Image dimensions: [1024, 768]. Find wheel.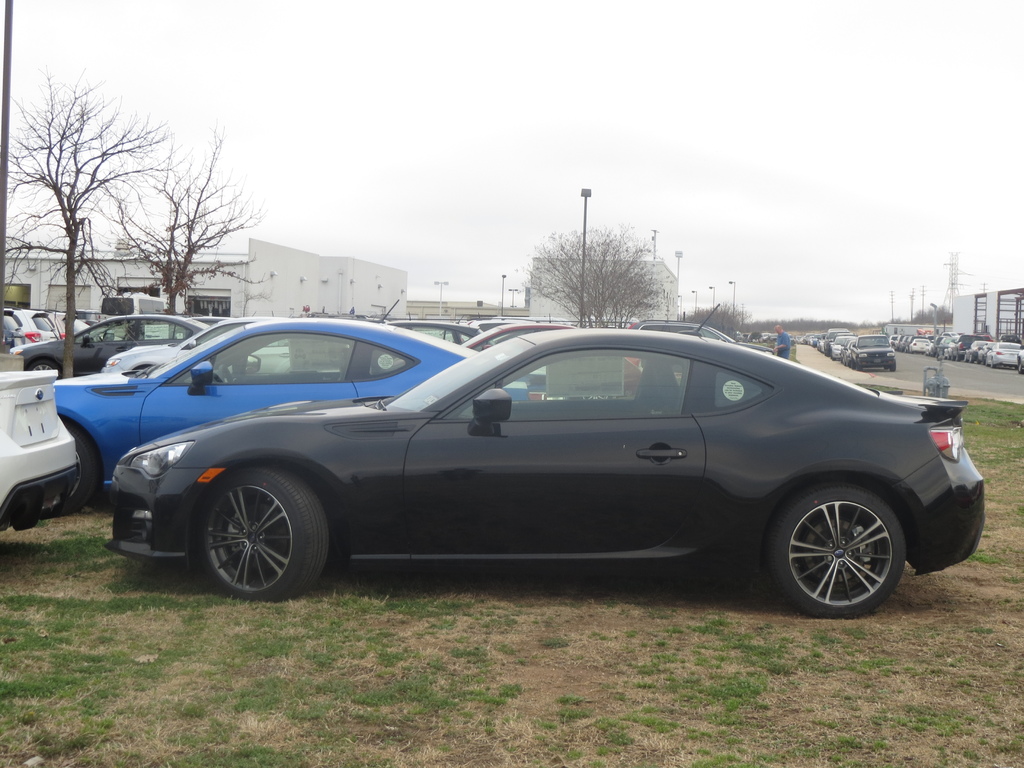
[25,359,62,378].
